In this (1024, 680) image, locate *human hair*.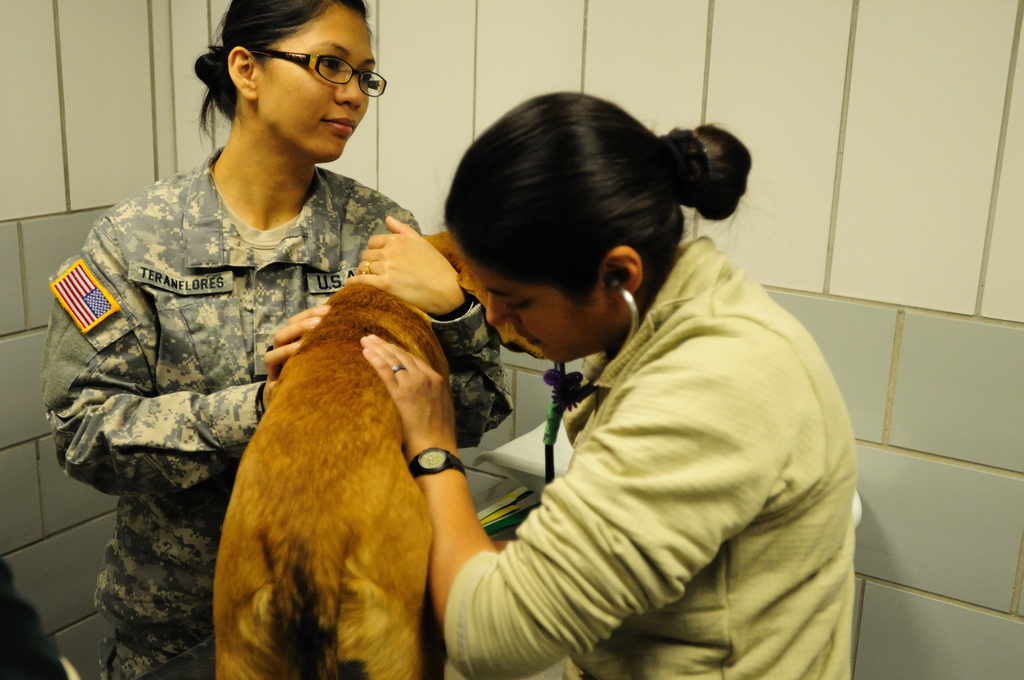
Bounding box: 445, 92, 754, 306.
